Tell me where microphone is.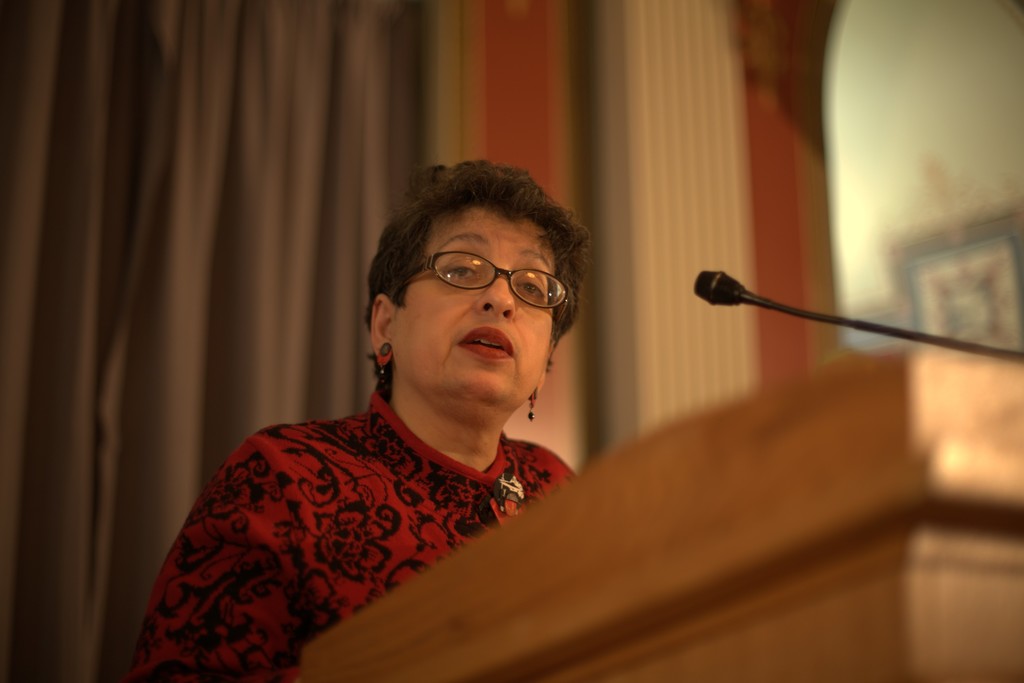
microphone is at 701, 269, 794, 324.
